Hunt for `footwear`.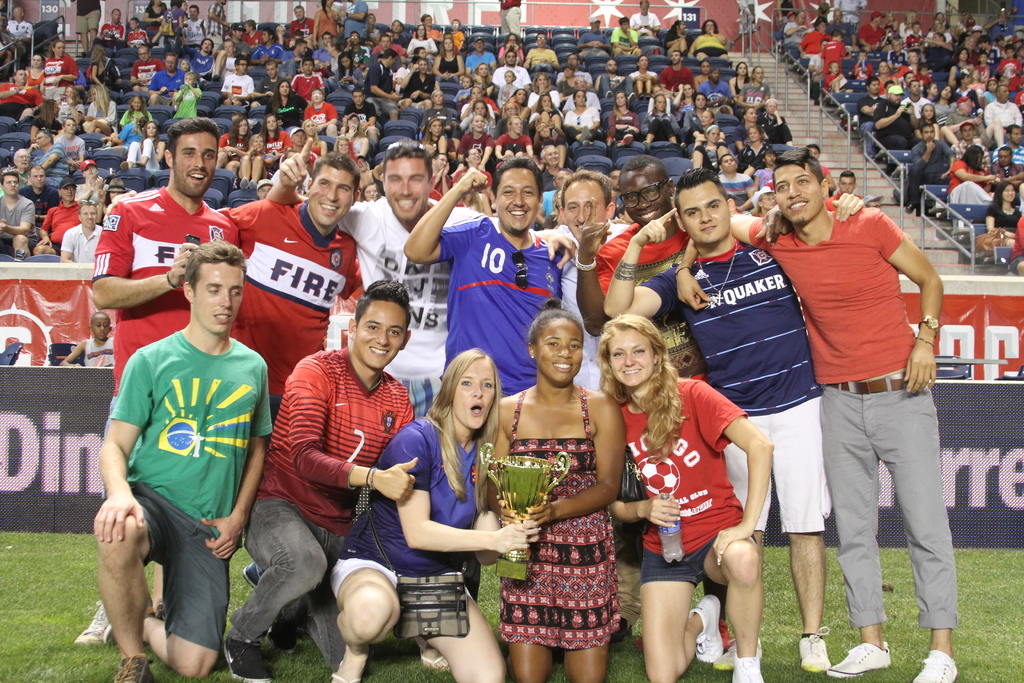
Hunted down at (212,74,222,81).
